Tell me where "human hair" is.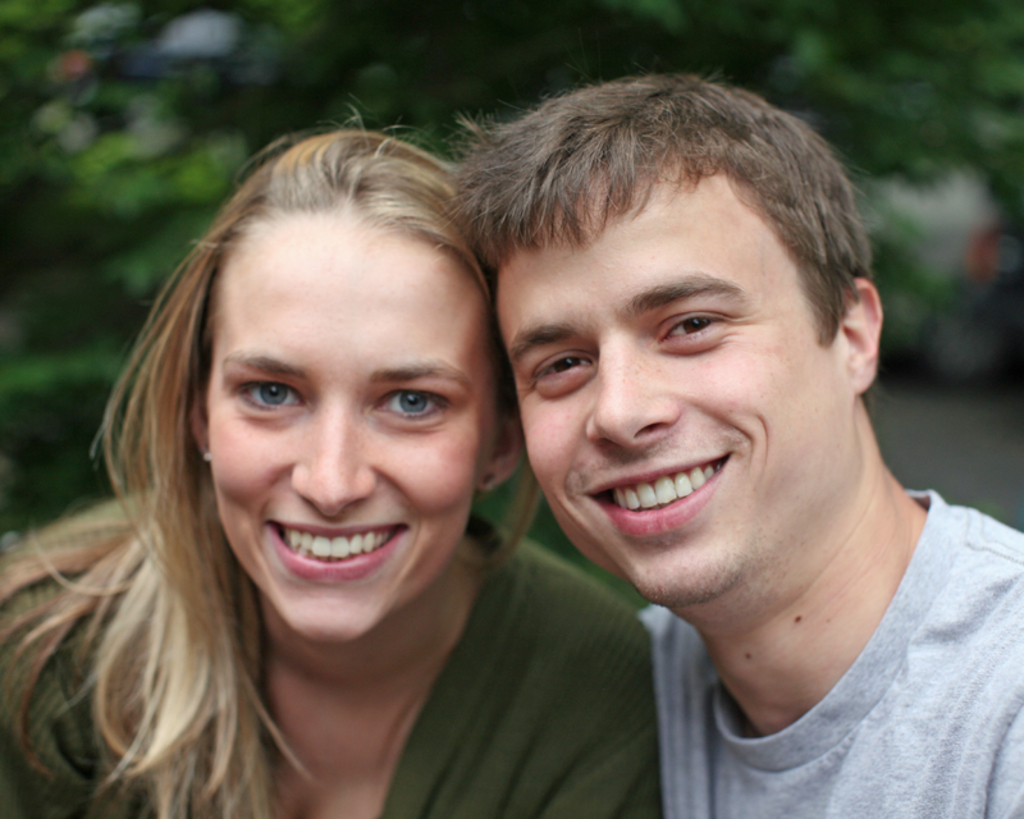
"human hair" is at locate(0, 110, 543, 818).
